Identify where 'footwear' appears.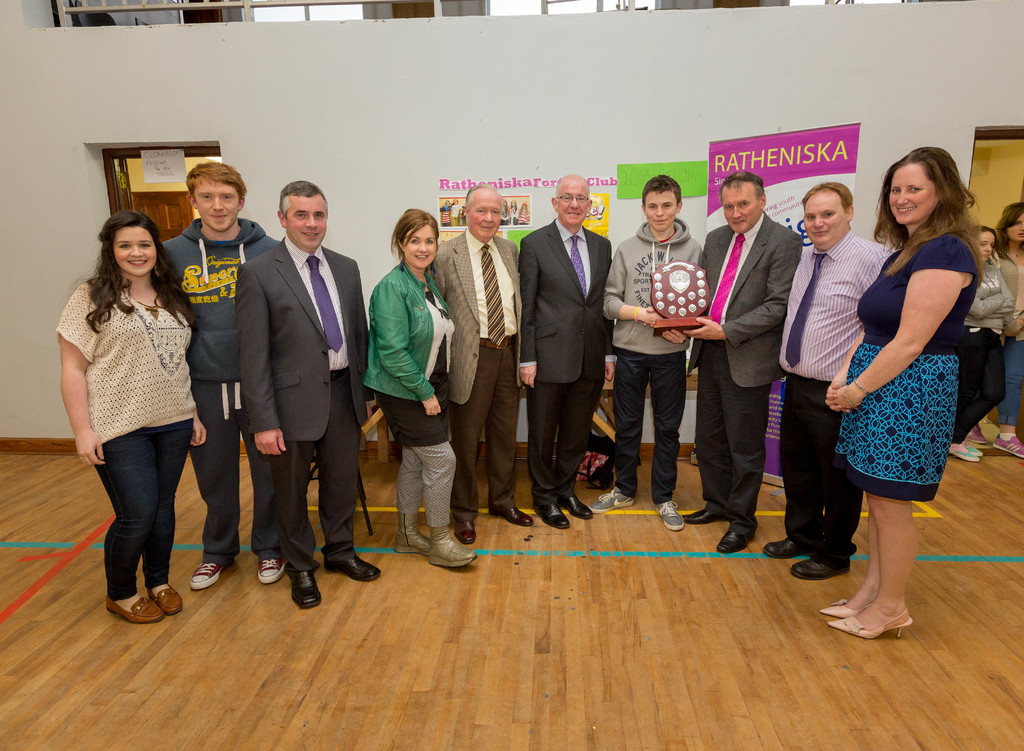
Appears at (x1=532, y1=496, x2=570, y2=530).
